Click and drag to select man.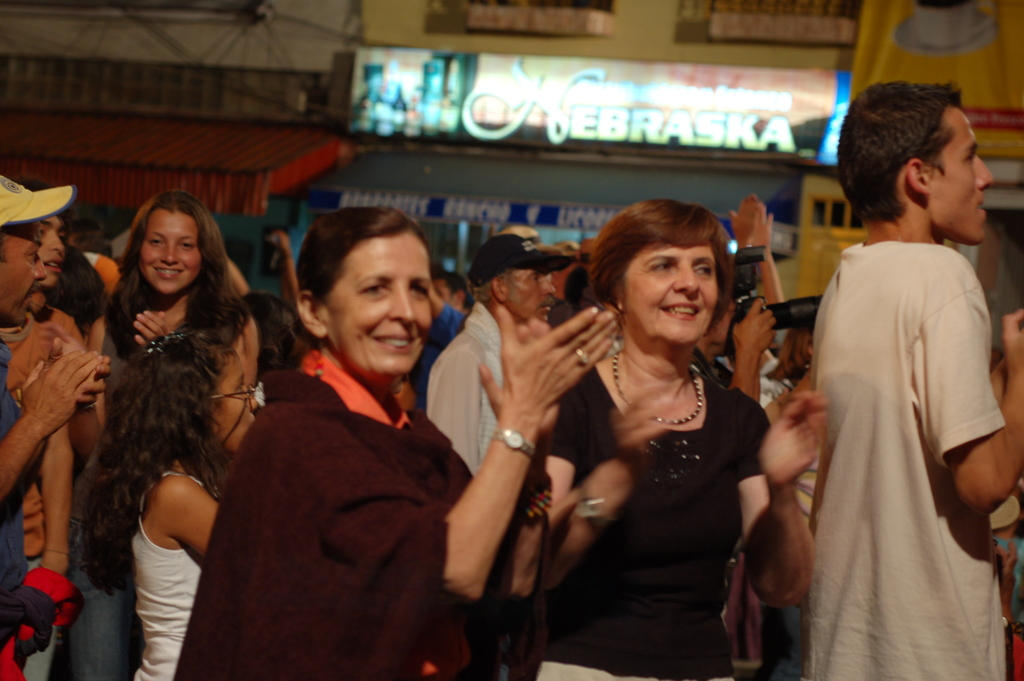
Selection: (x1=784, y1=88, x2=1023, y2=680).
